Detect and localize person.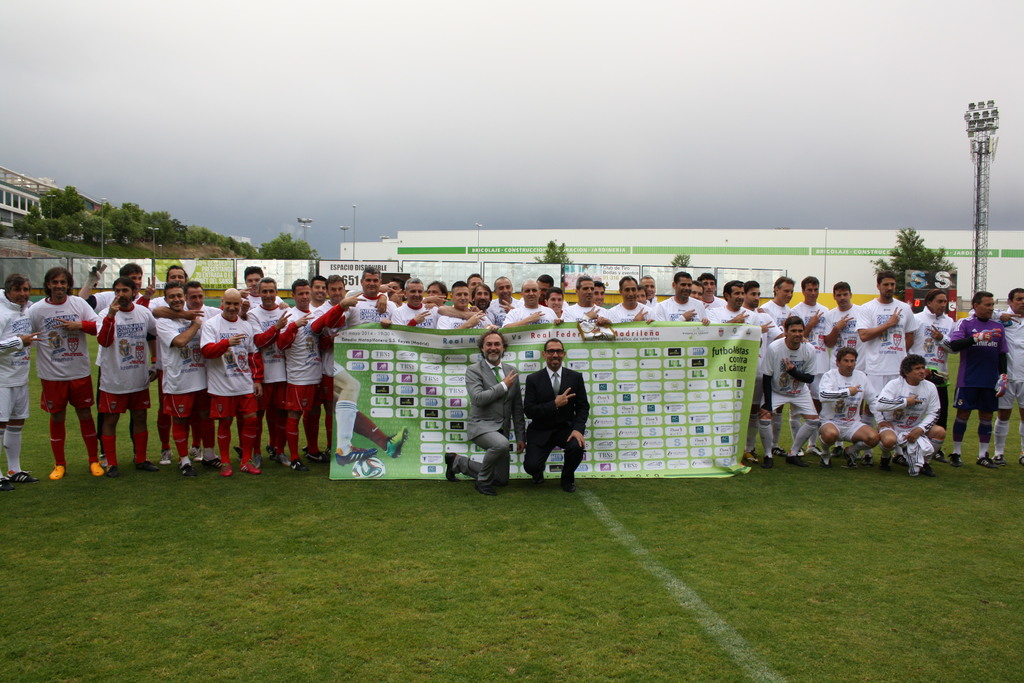
Localized at [x1=563, y1=275, x2=607, y2=317].
